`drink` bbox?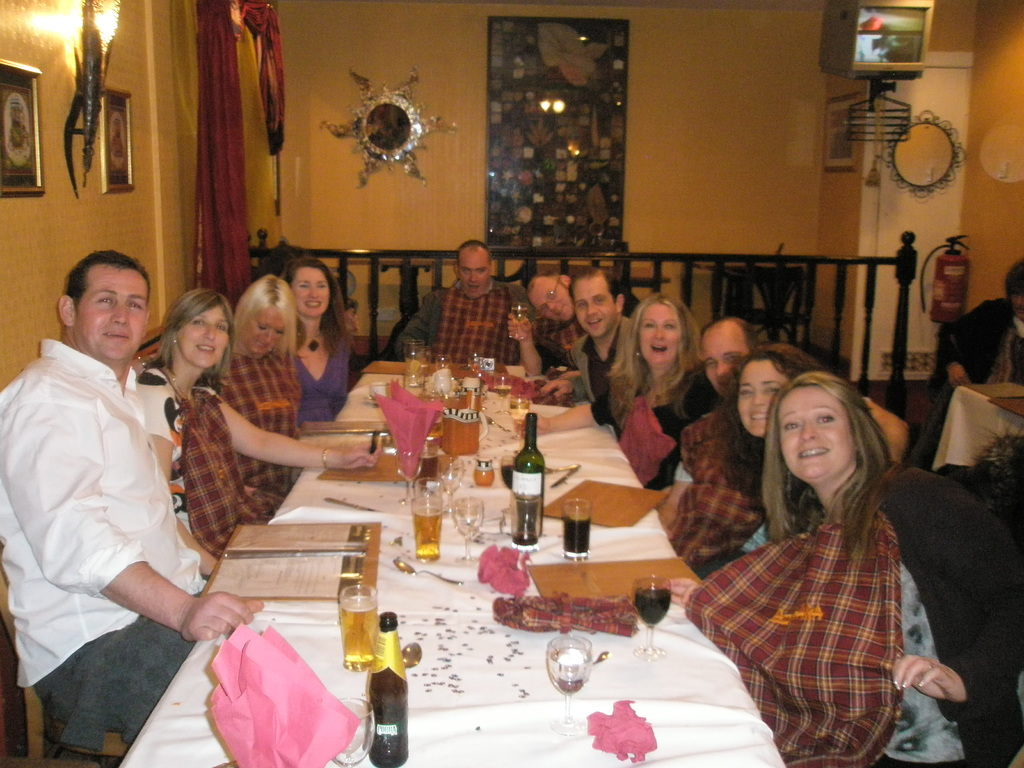
l=561, t=515, r=594, b=557
